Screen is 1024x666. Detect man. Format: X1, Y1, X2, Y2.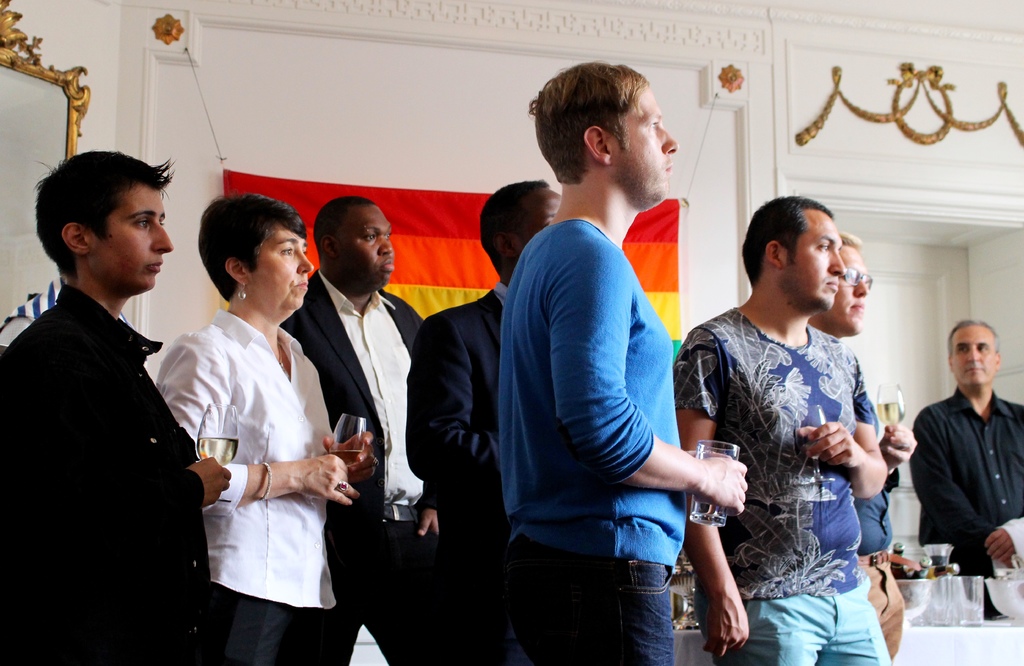
800, 226, 920, 665.
